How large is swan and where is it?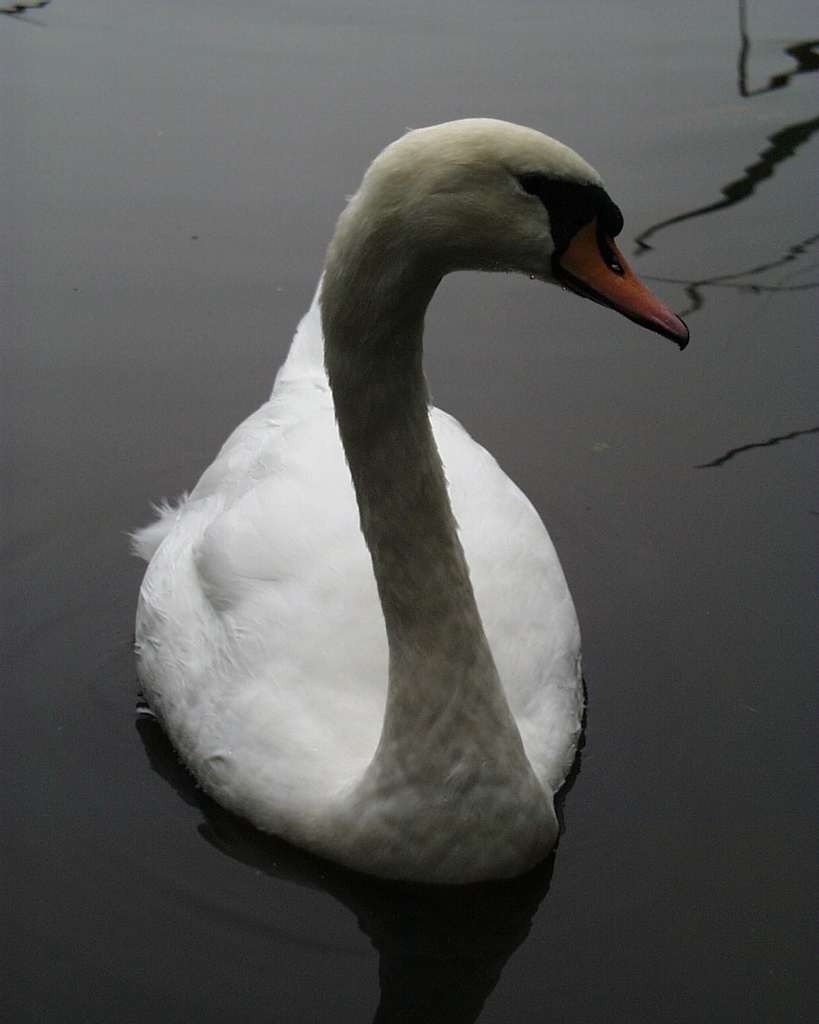
Bounding box: 117:97:700:904.
